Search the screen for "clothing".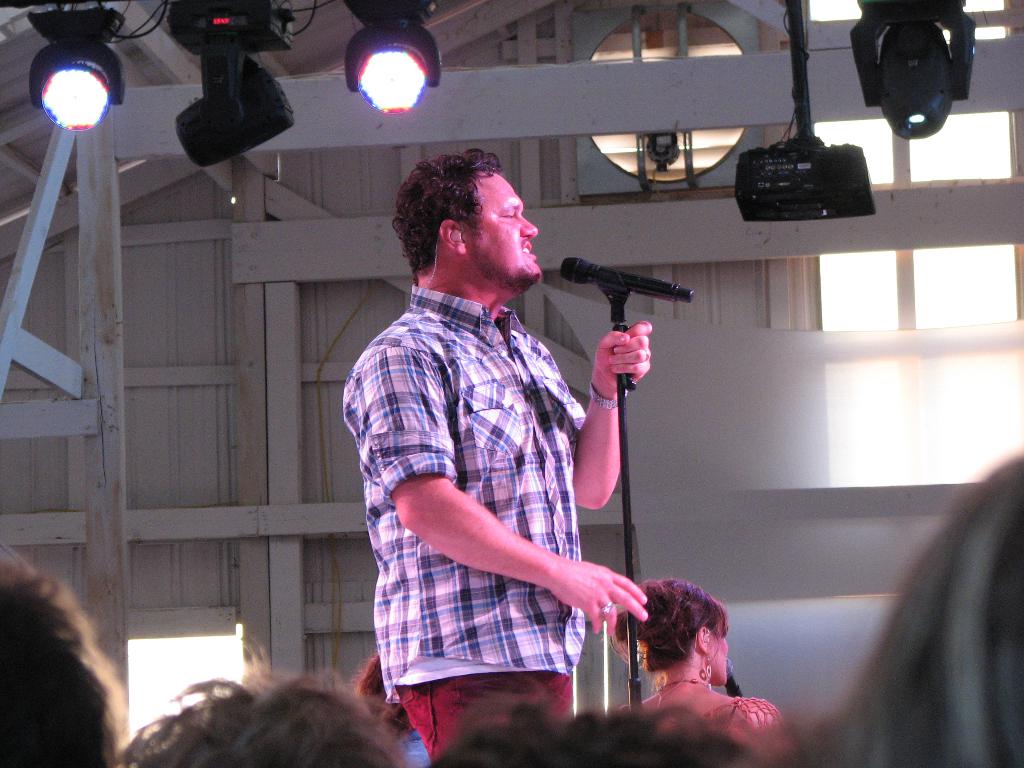
Found at (left=619, top=701, right=782, bottom=737).
